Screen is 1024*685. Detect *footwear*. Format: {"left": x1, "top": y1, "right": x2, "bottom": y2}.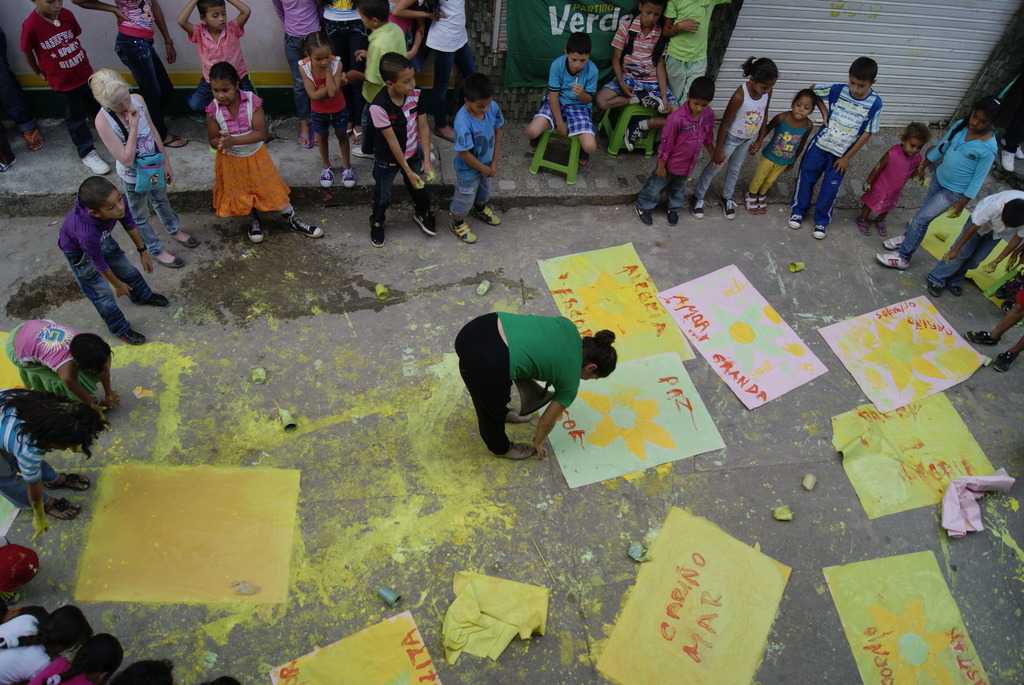
{"left": 758, "top": 195, "right": 770, "bottom": 212}.
